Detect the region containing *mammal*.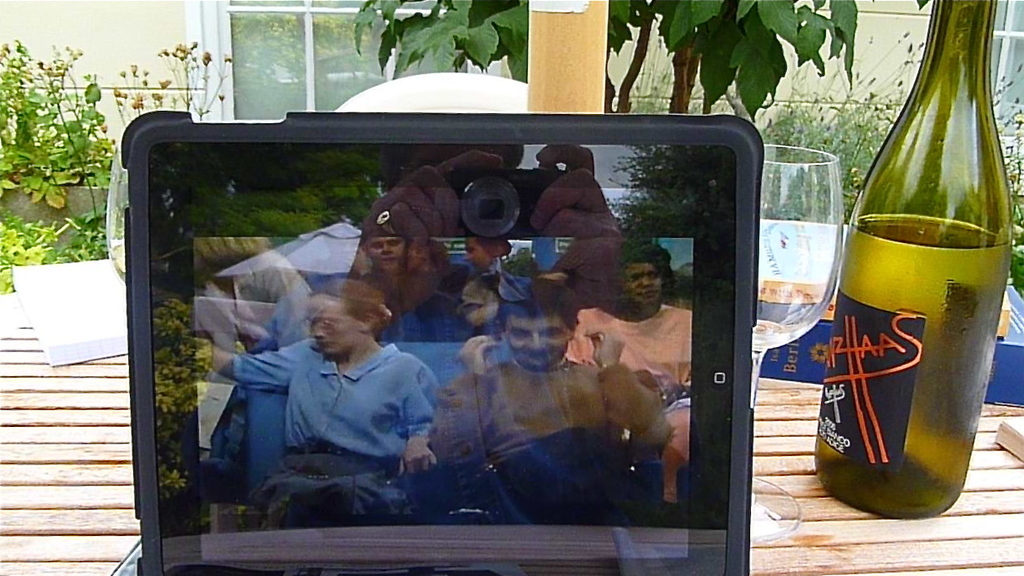
bbox=[201, 140, 628, 479].
